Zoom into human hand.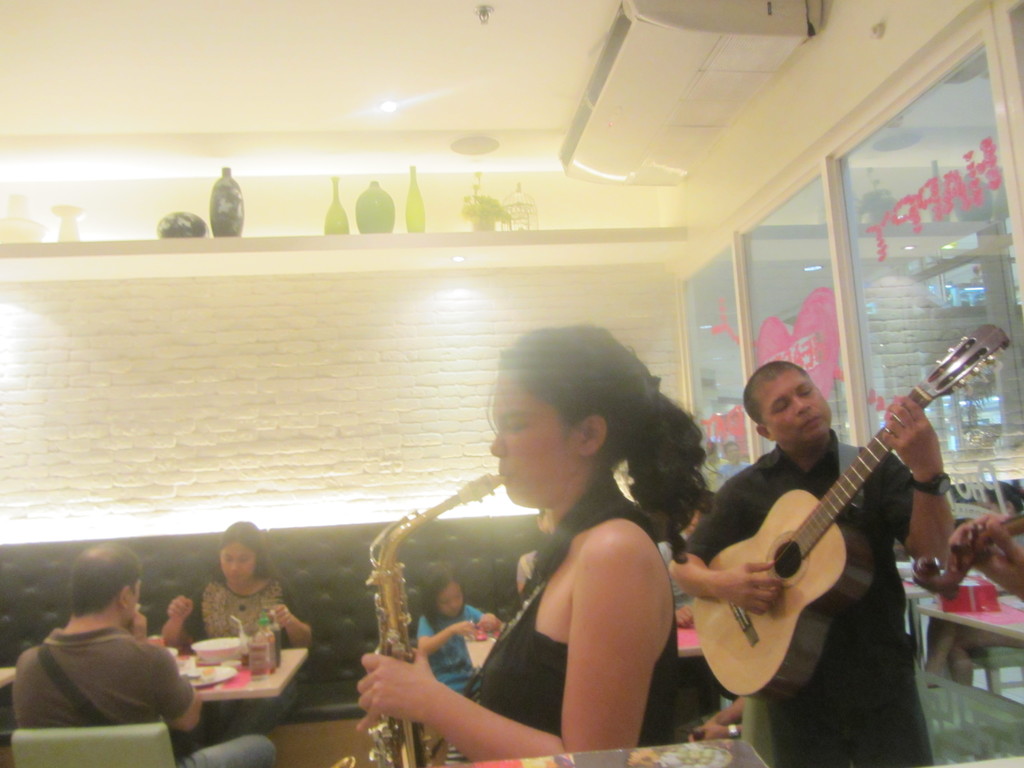
Zoom target: x1=166 y1=593 x2=191 y2=625.
